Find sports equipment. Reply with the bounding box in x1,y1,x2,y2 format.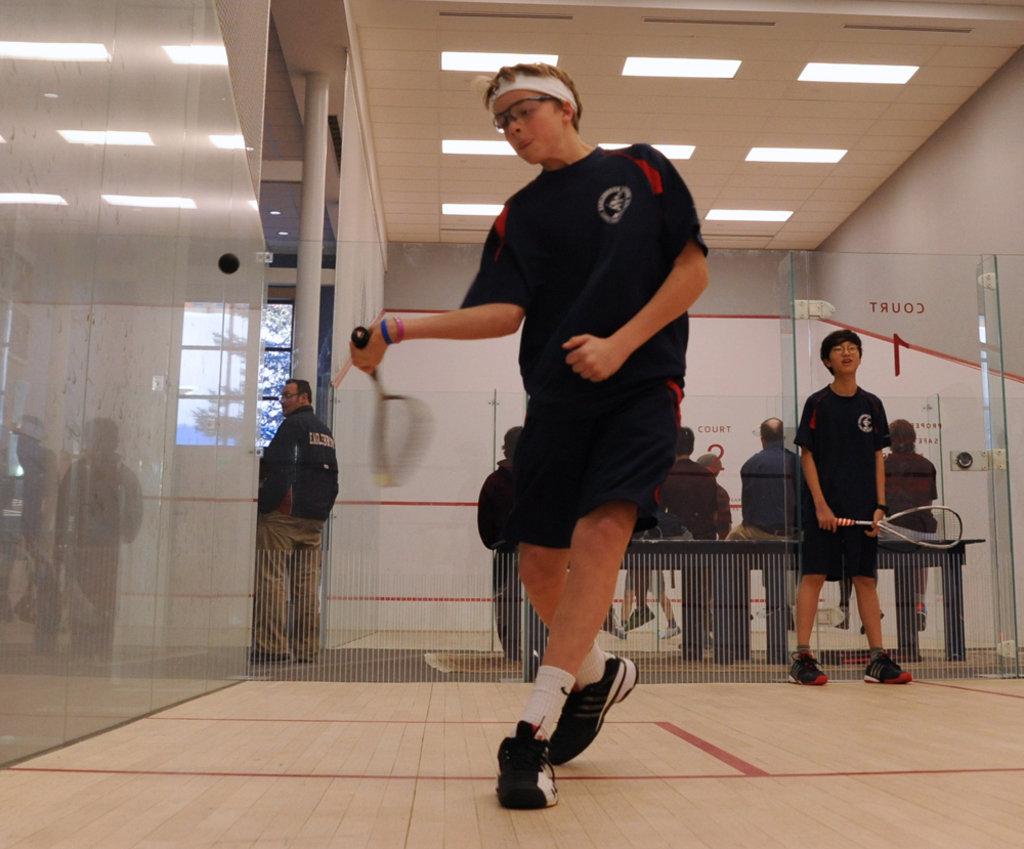
498,722,556,812.
